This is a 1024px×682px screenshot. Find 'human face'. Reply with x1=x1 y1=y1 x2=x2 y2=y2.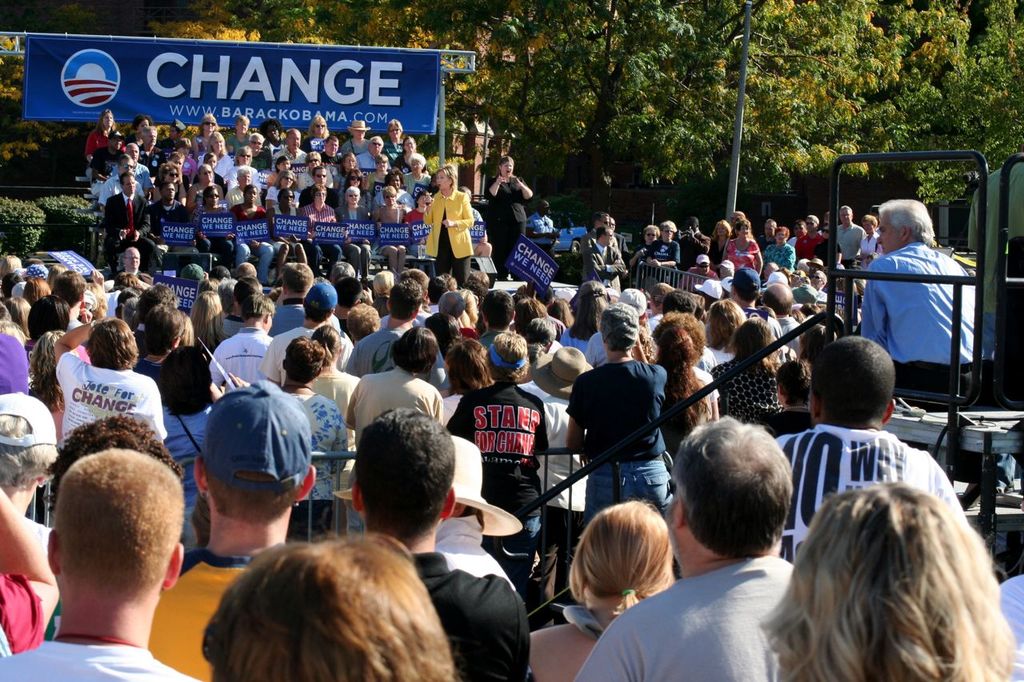
x1=237 y1=148 x2=252 y2=160.
